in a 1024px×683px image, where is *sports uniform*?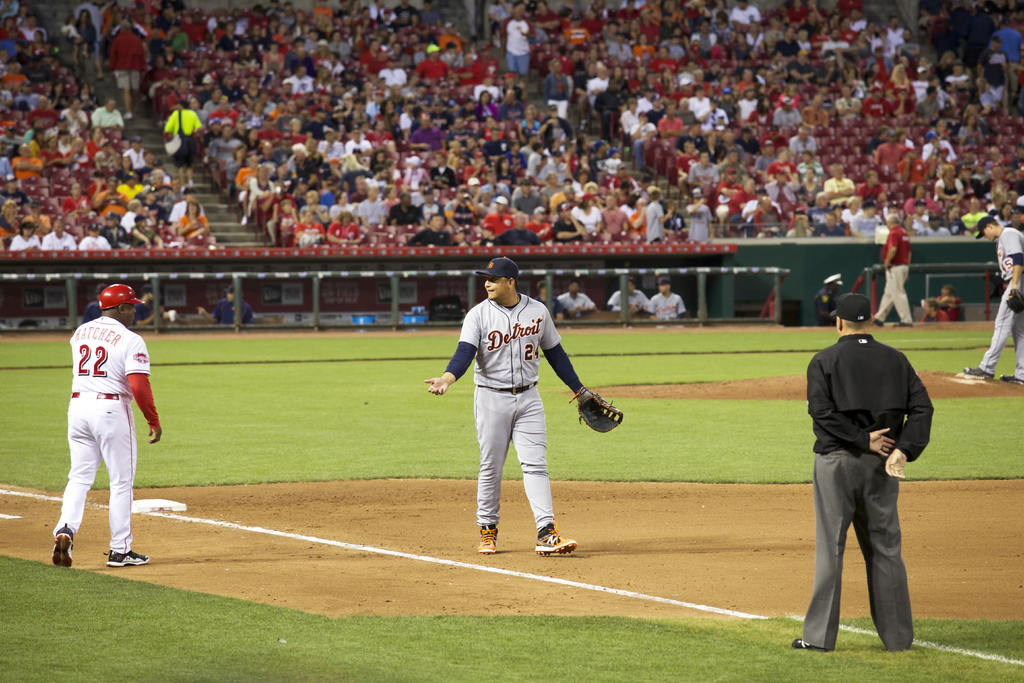
region(964, 219, 1023, 382).
